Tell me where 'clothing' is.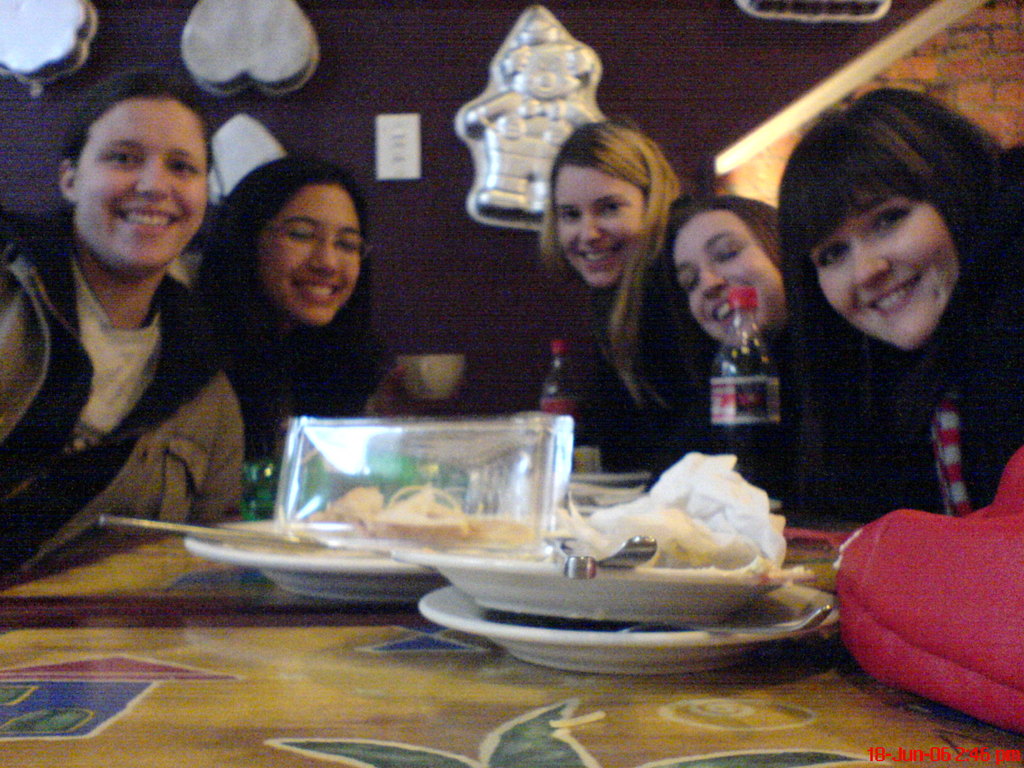
'clothing' is at [left=10, top=138, right=250, bottom=614].
